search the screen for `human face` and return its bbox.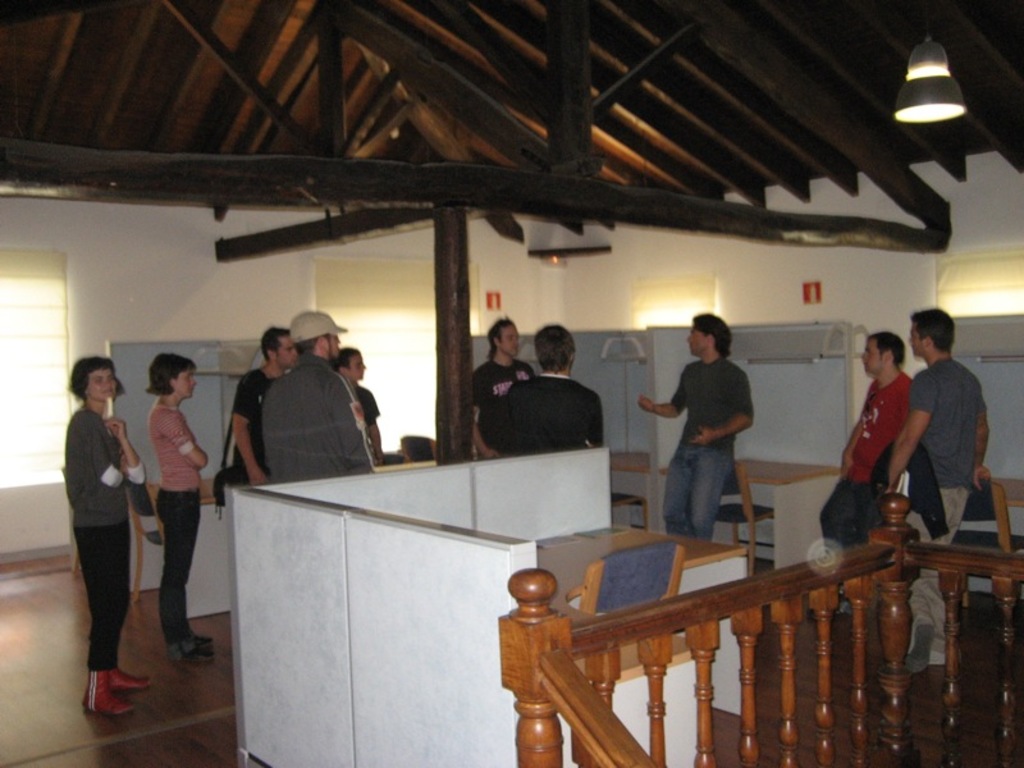
Found: {"left": 88, "top": 371, "right": 115, "bottom": 401}.
